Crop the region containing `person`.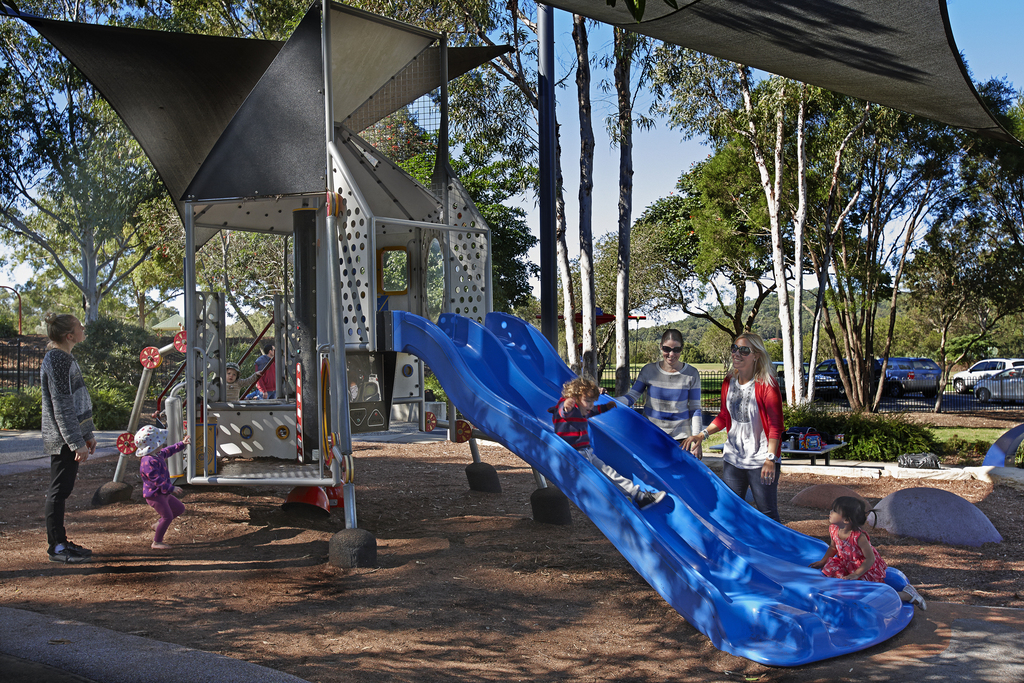
Crop region: <region>226, 362, 263, 400</region>.
